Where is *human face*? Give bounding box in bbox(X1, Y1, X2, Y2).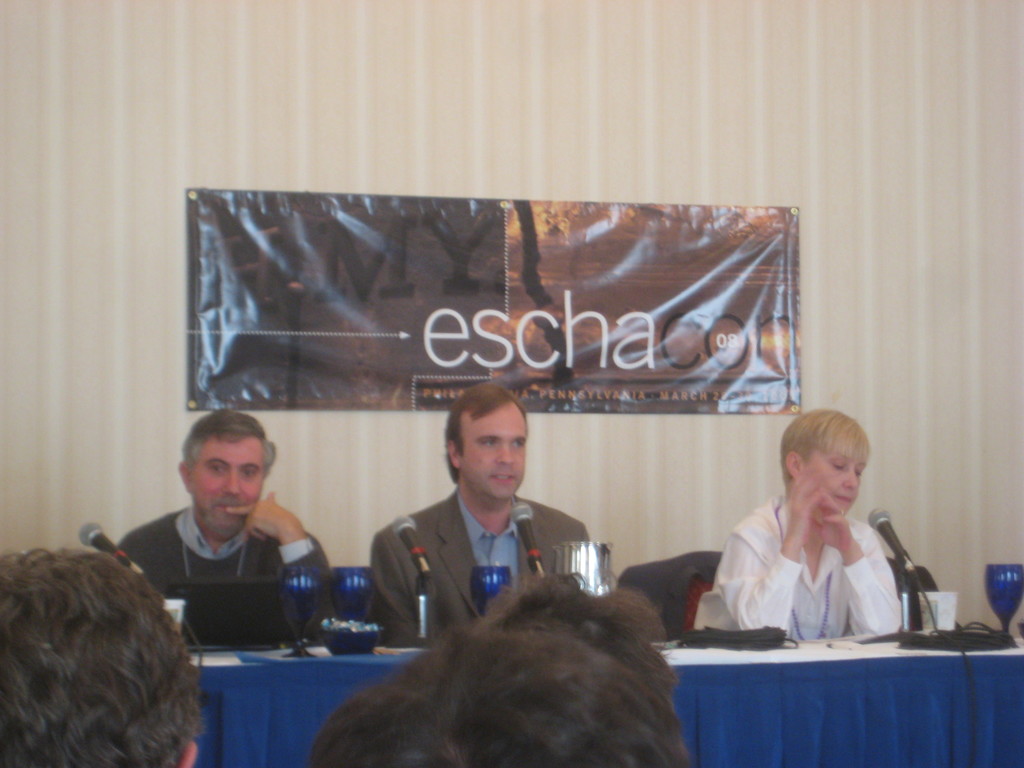
bbox(193, 441, 264, 531).
